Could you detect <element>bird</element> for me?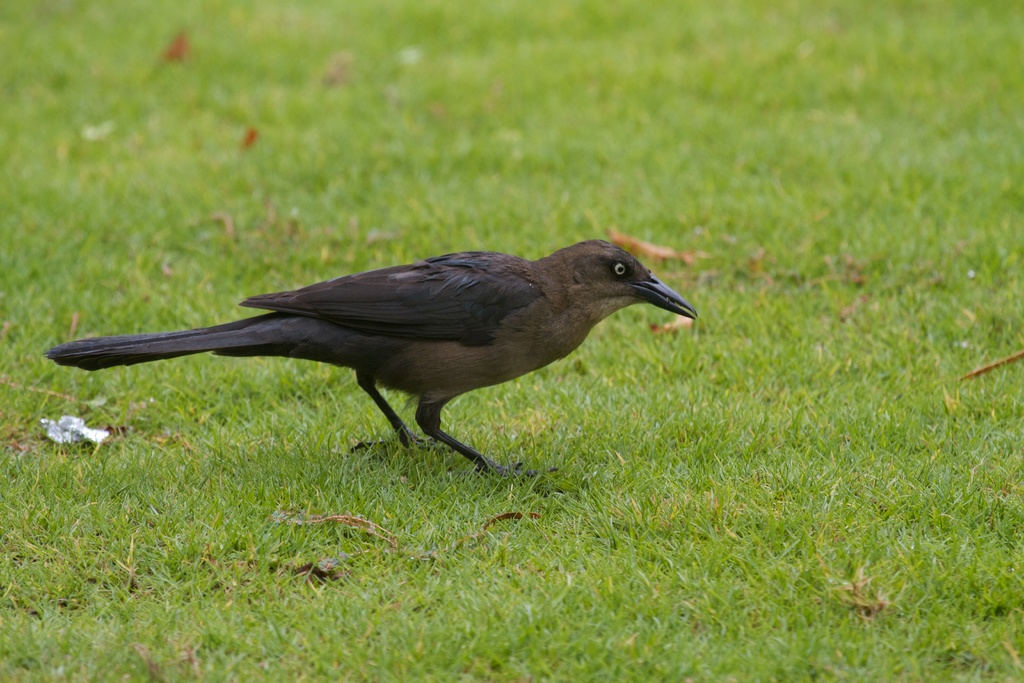
Detection result: [x1=45, y1=230, x2=696, y2=503].
